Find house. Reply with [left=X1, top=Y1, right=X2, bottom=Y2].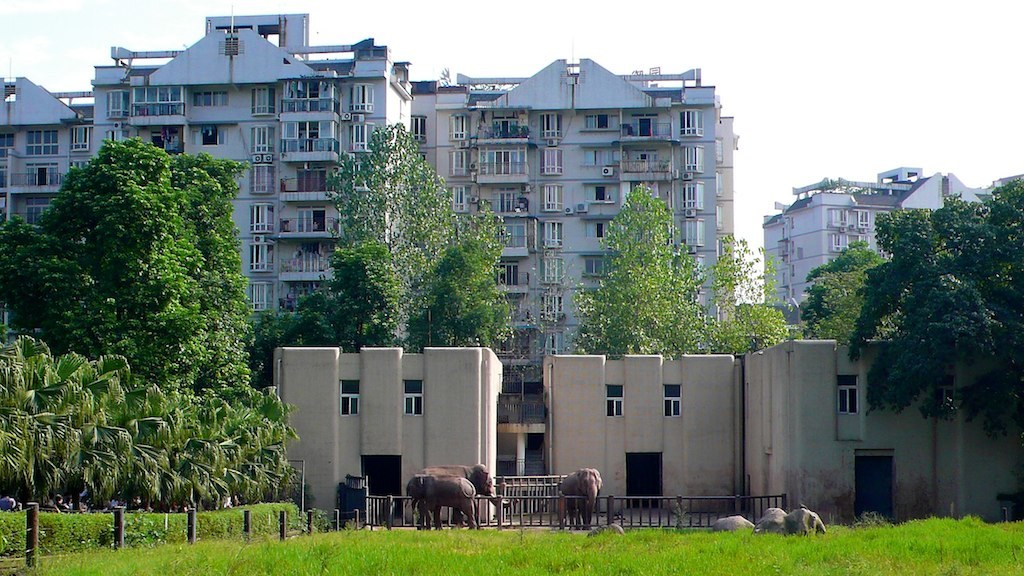
[left=541, top=352, right=743, bottom=527].
